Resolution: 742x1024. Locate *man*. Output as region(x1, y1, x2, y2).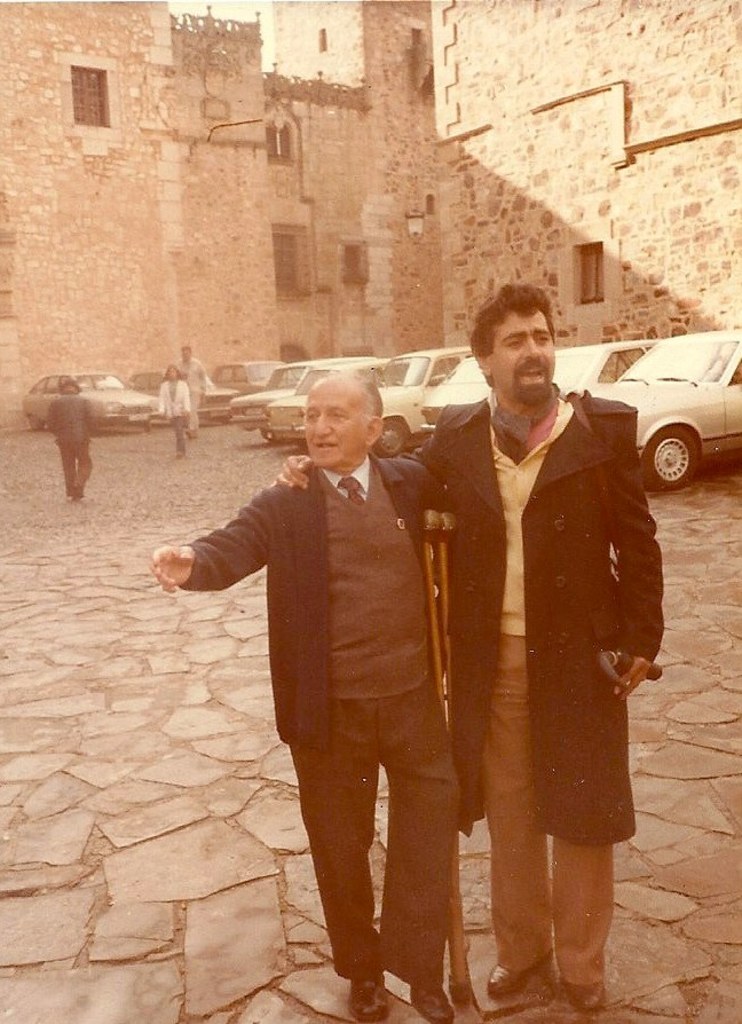
region(46, 379, 93, 506).
